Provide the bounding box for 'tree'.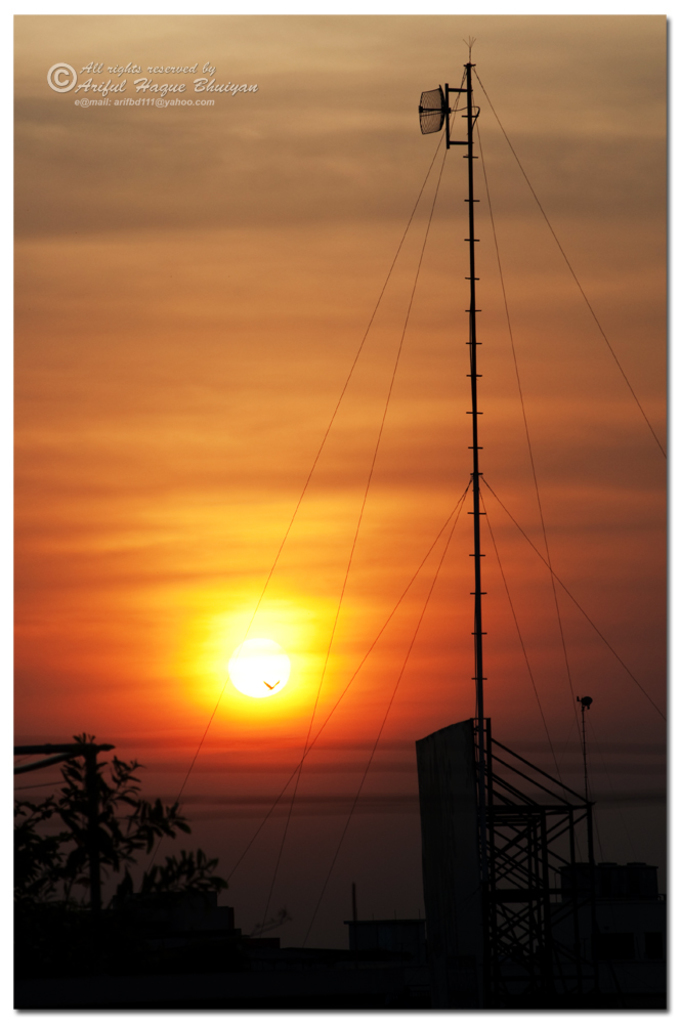
<bbox>33, 716, 194, 927</bbox>.
